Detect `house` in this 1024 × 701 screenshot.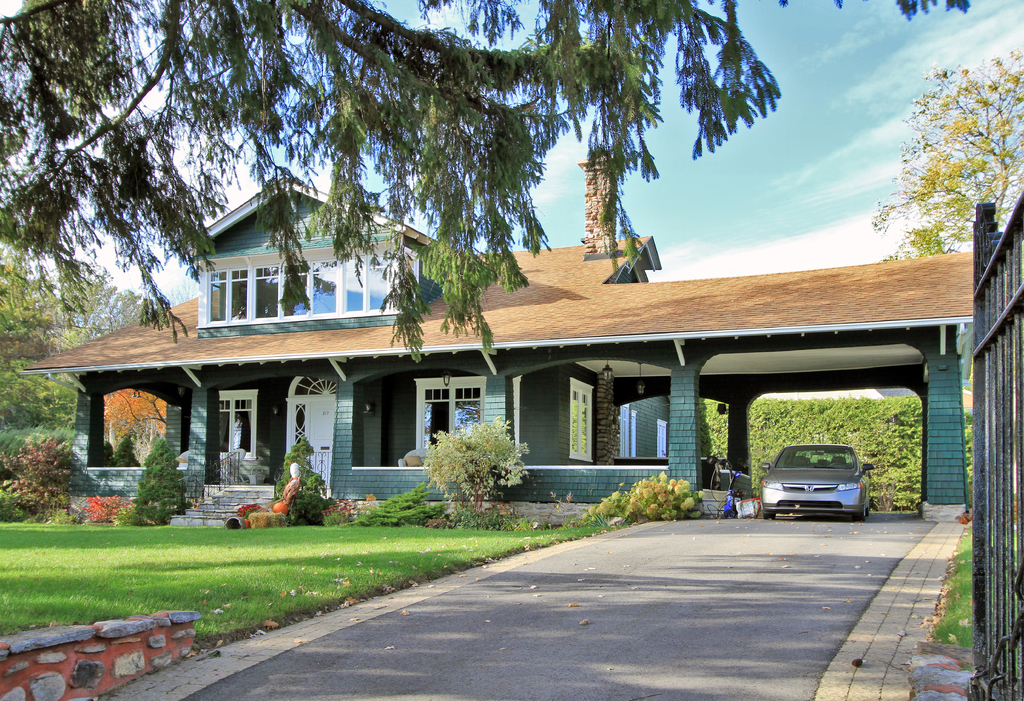
Detection: l=13, t=167, r=1020, b=517.
